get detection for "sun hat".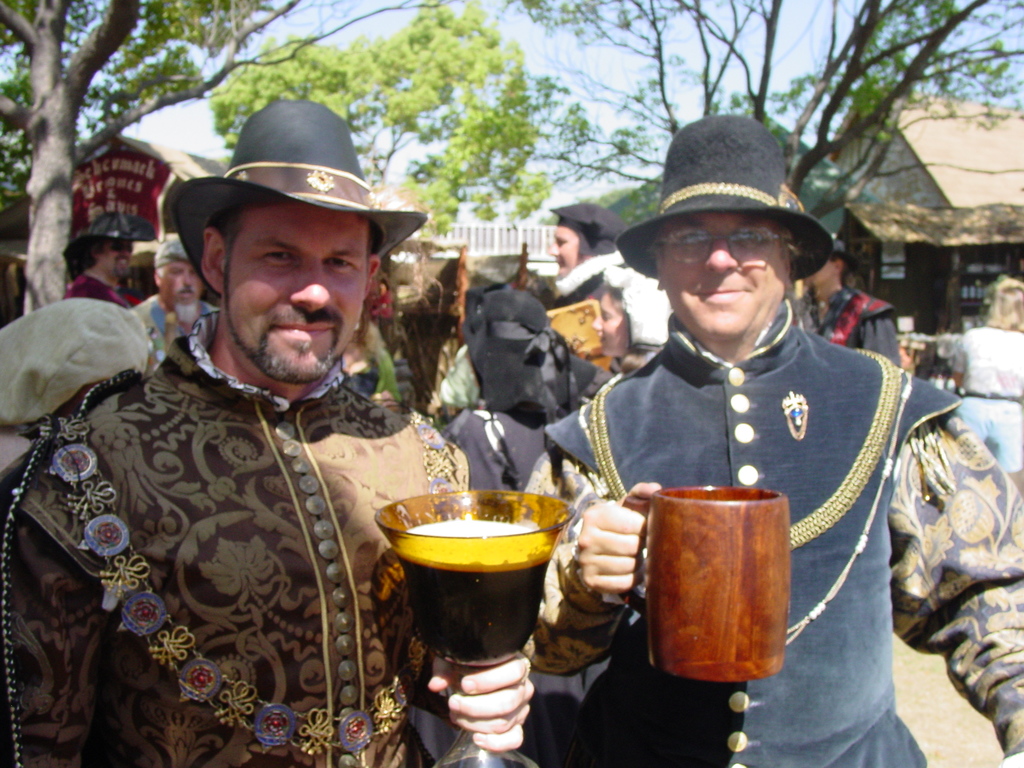
Detection: (left=170, top=97, right=429, bottom=305).
